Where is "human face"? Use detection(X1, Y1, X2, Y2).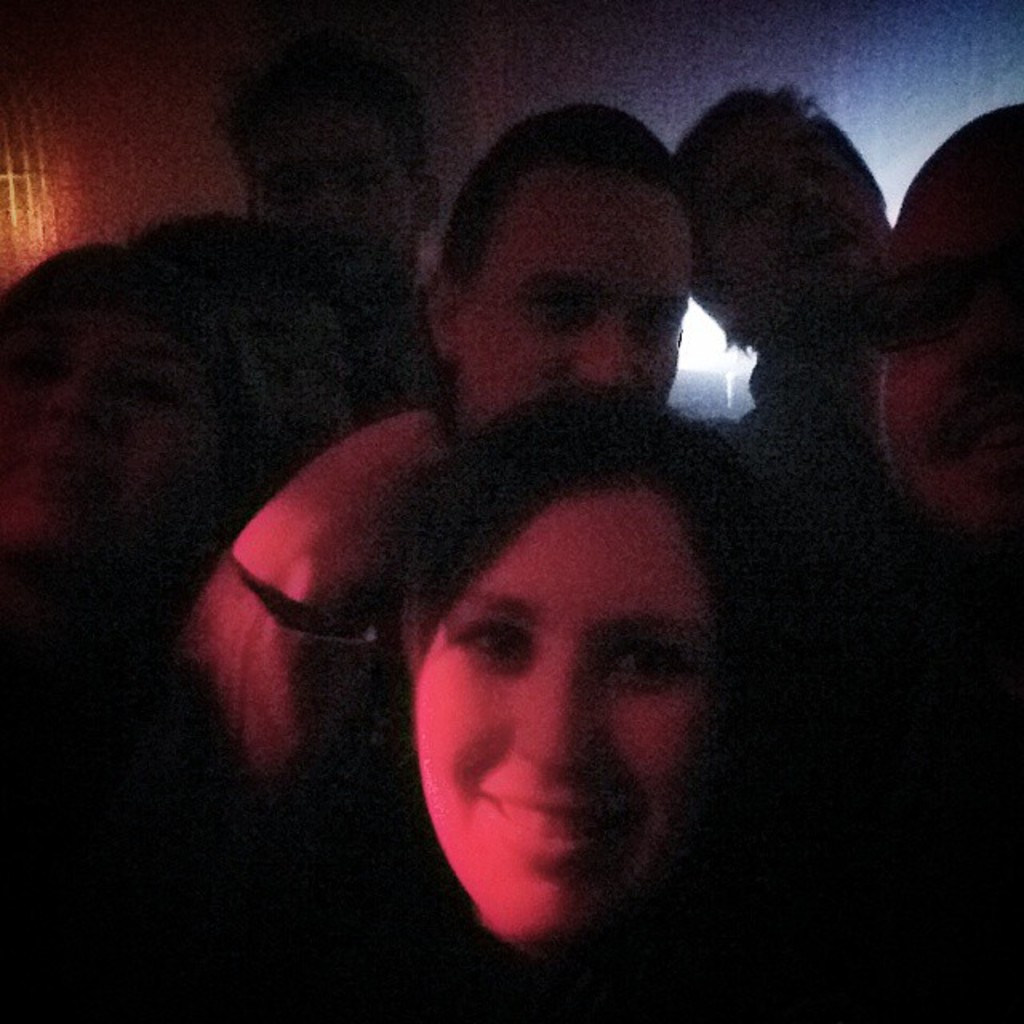
detection(411, 483, 723, 941).
